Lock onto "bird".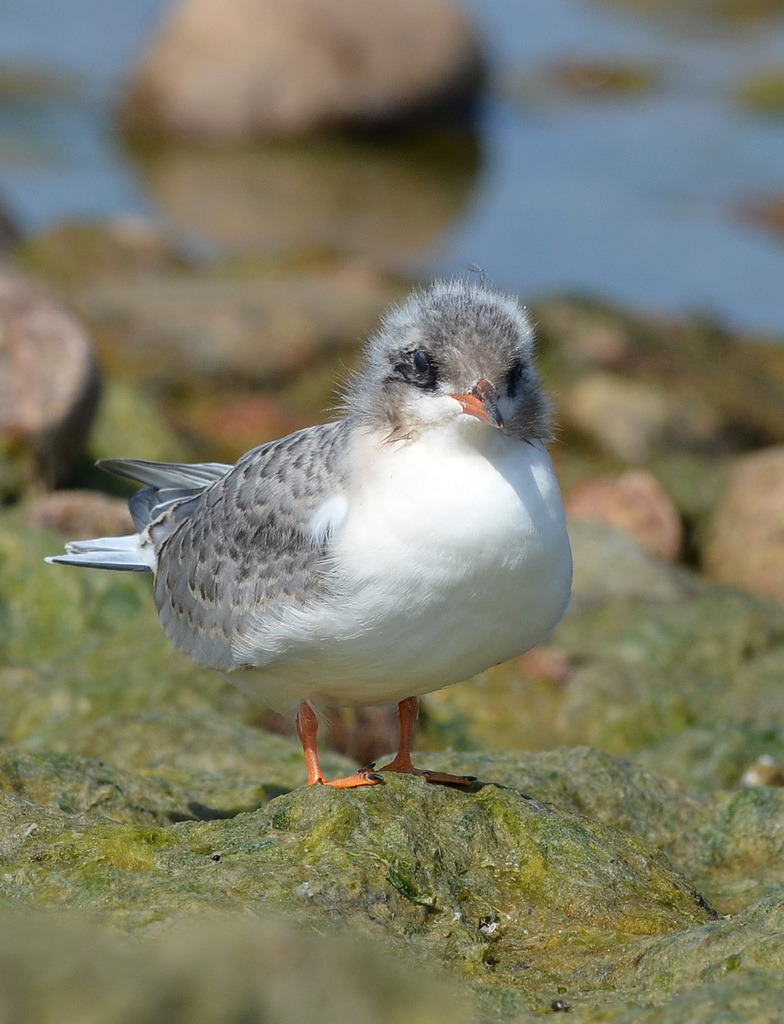
Locked: [34,273,585,792].
